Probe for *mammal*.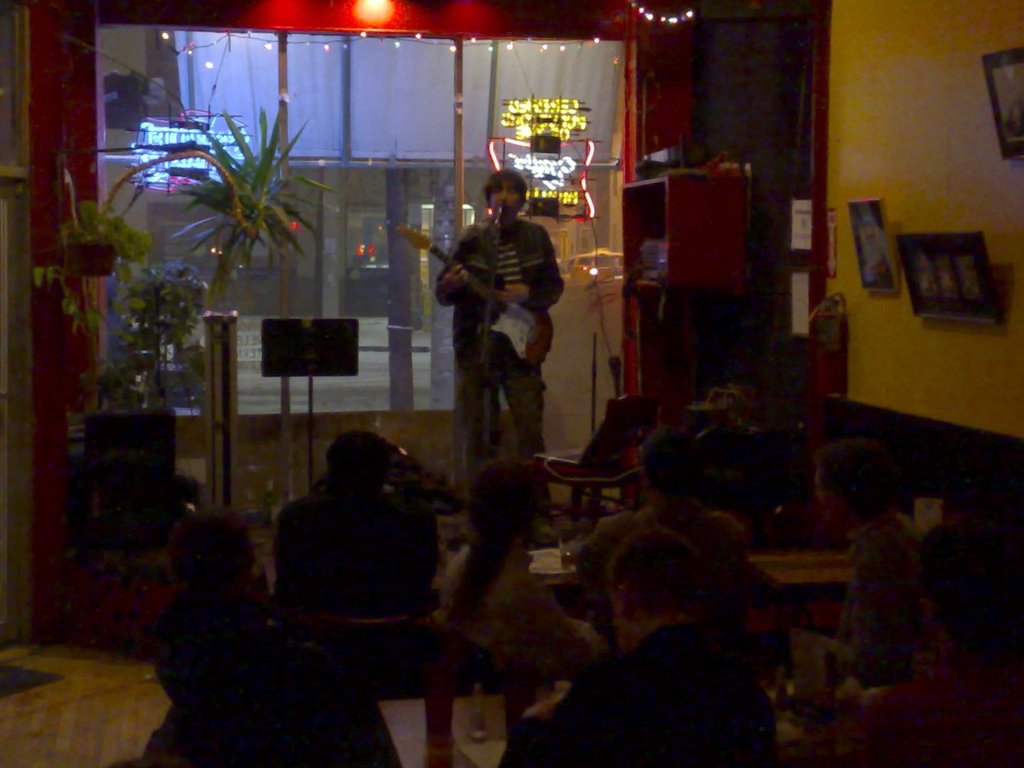
Probe result: [818,472,1023,767].
